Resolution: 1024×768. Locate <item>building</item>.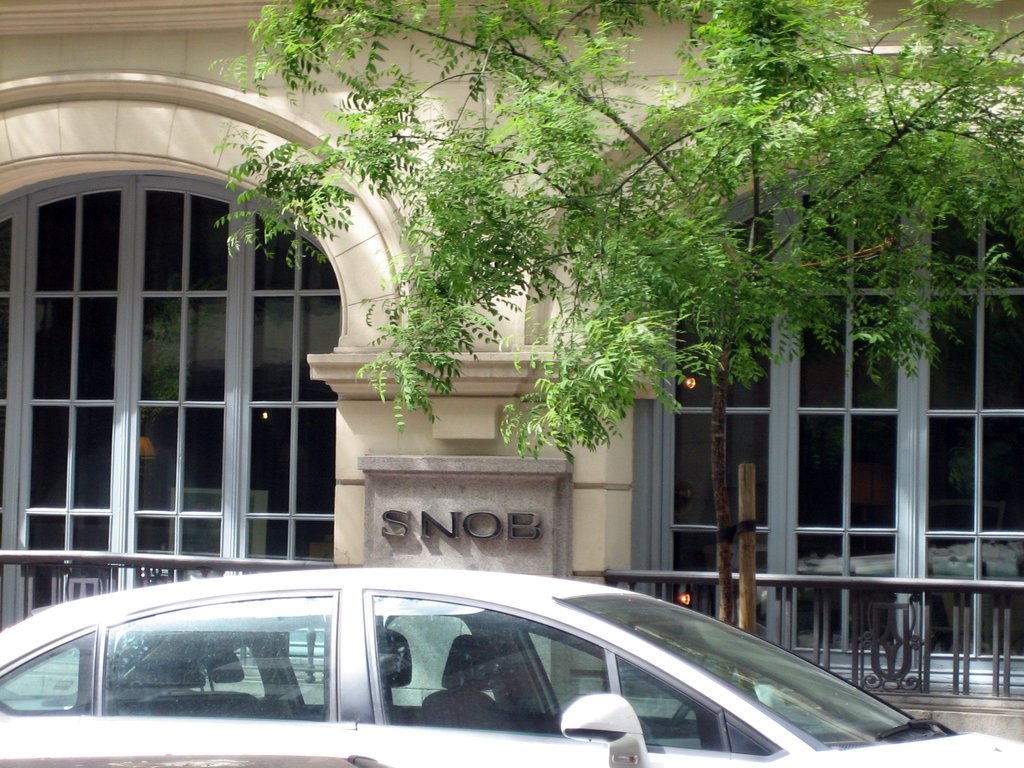
l=0, t=0, r=1023, b=742.
